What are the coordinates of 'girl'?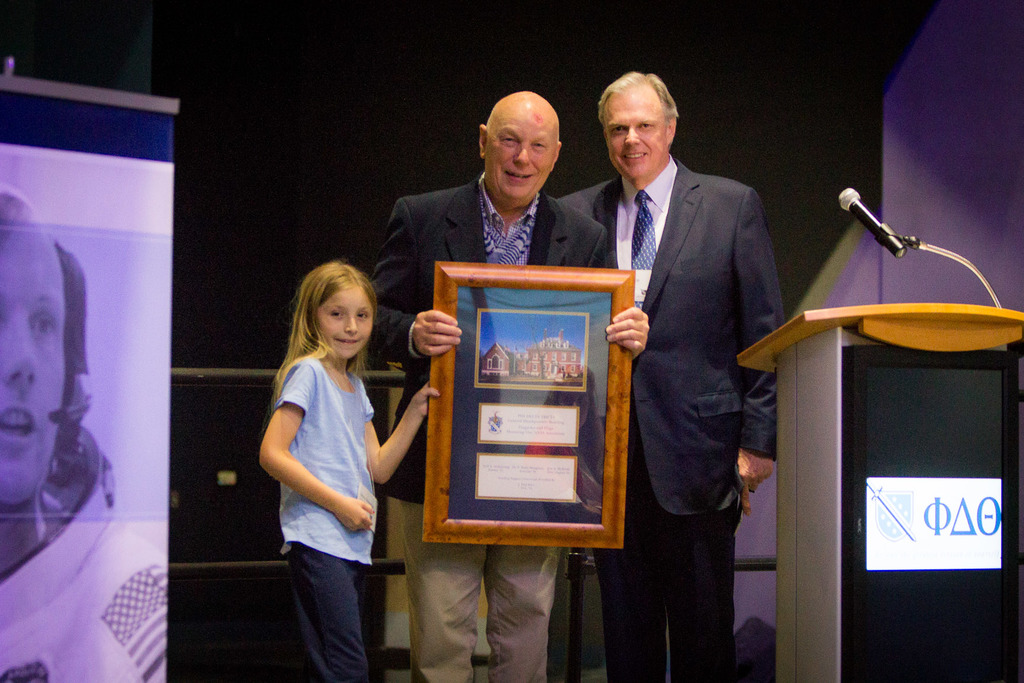
crop(253, 256, 440, 682).
